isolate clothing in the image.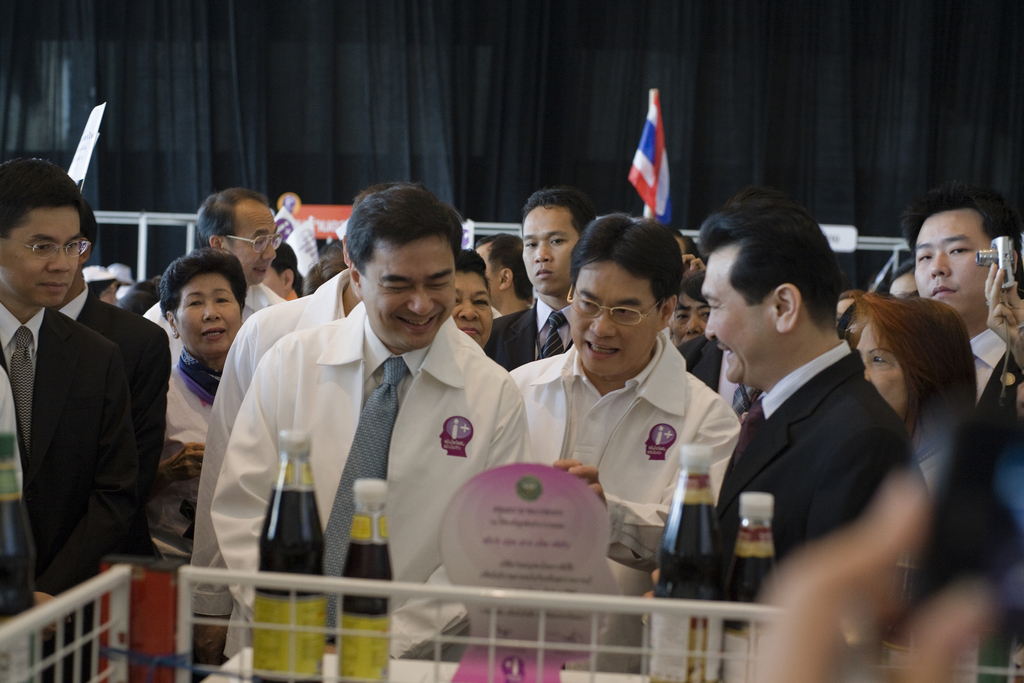
Isolated region: bbox=[965, 325, 1023, 440].
